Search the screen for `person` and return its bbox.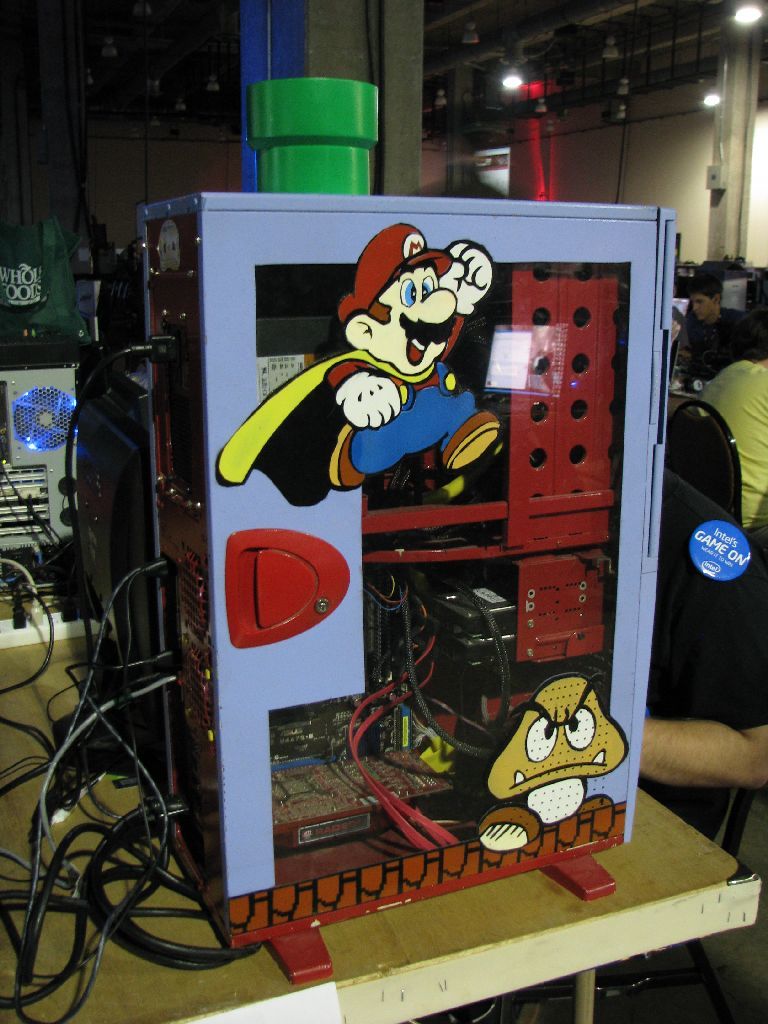
Found: 674 274 754 377.
